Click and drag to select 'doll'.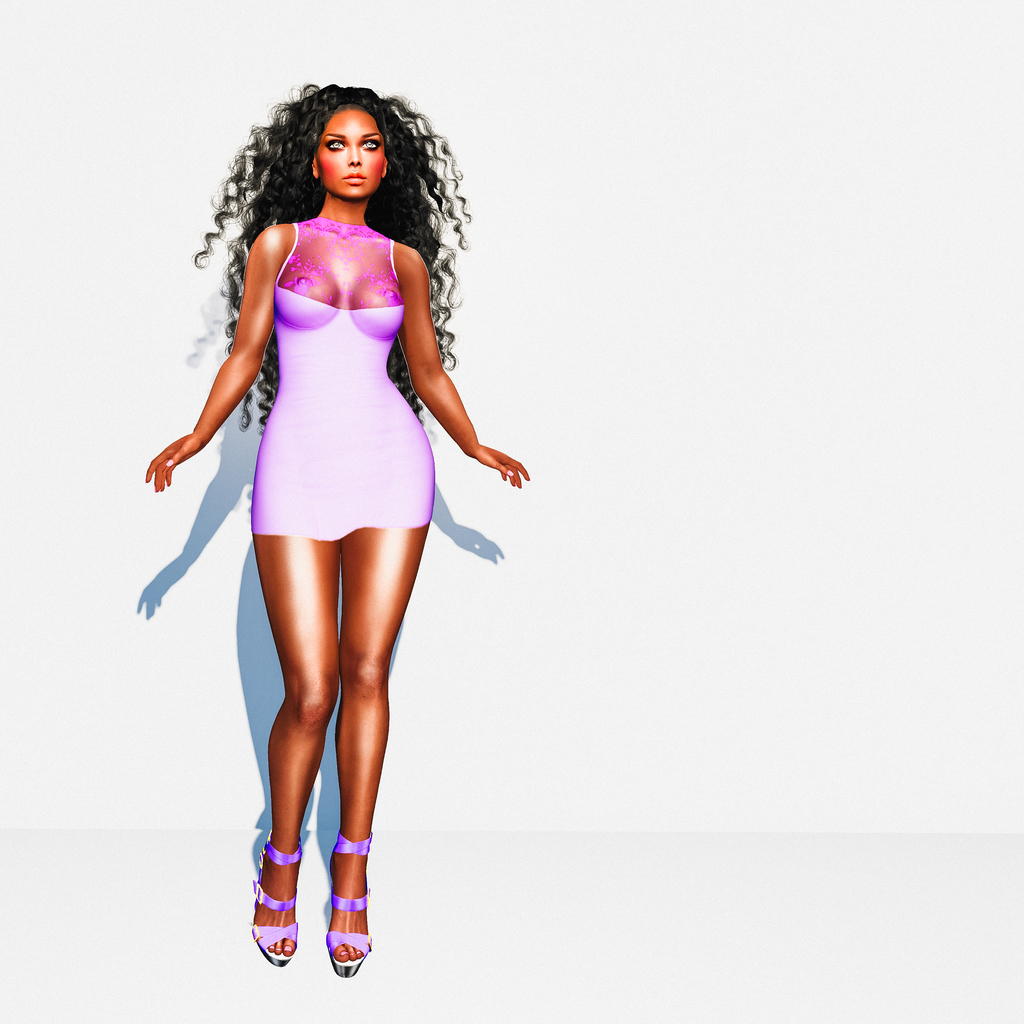
Selection: [205, 38, 461, 788].
